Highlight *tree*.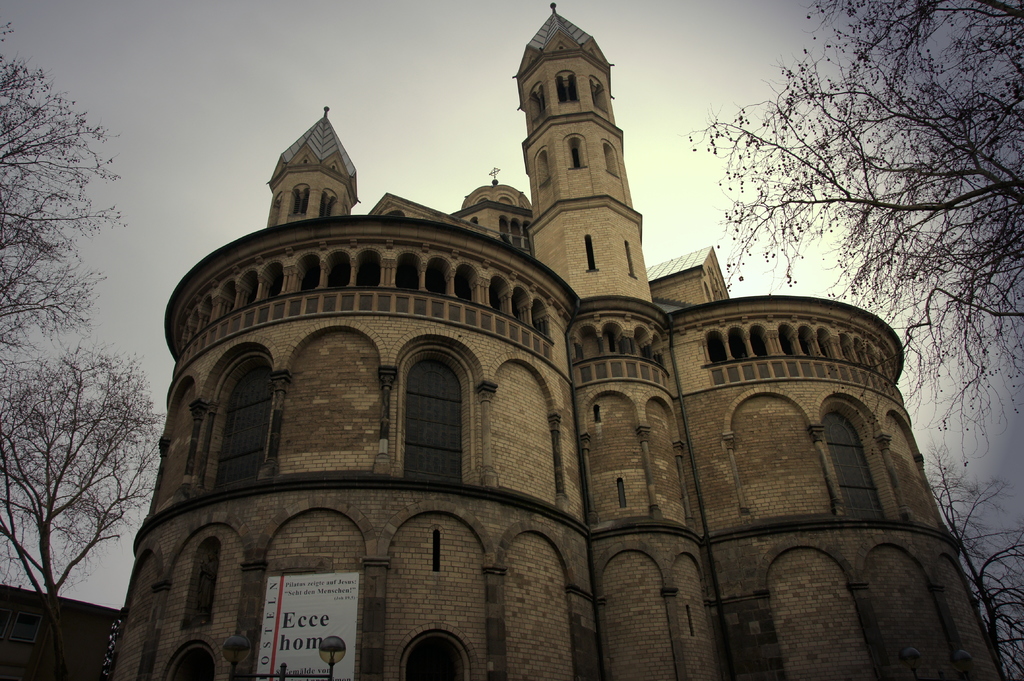
Highlighted region: bbox(10, 344, 114, 646).
